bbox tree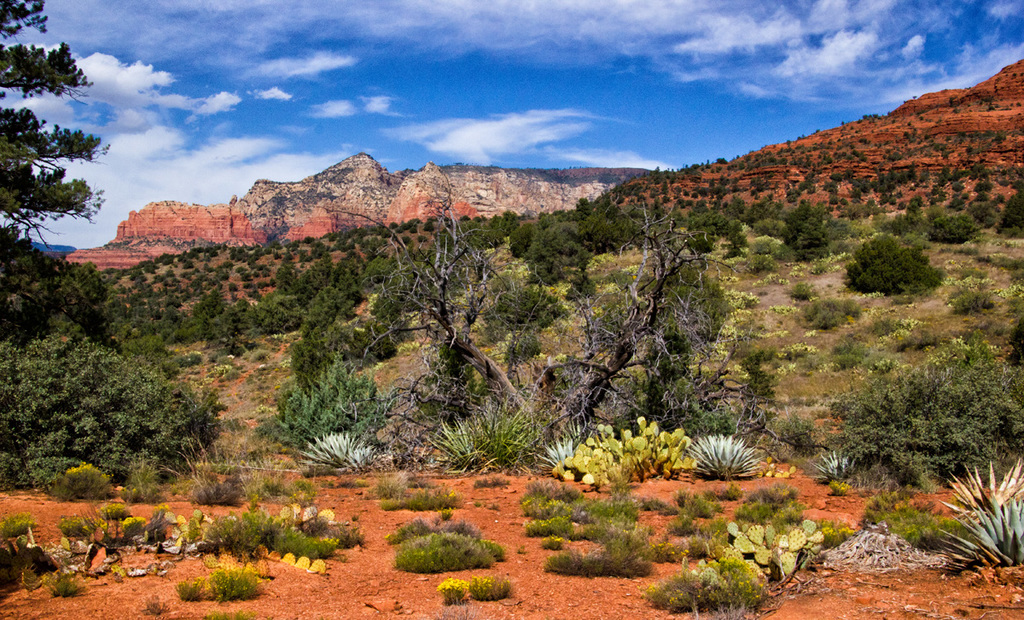
0/0/113/348
